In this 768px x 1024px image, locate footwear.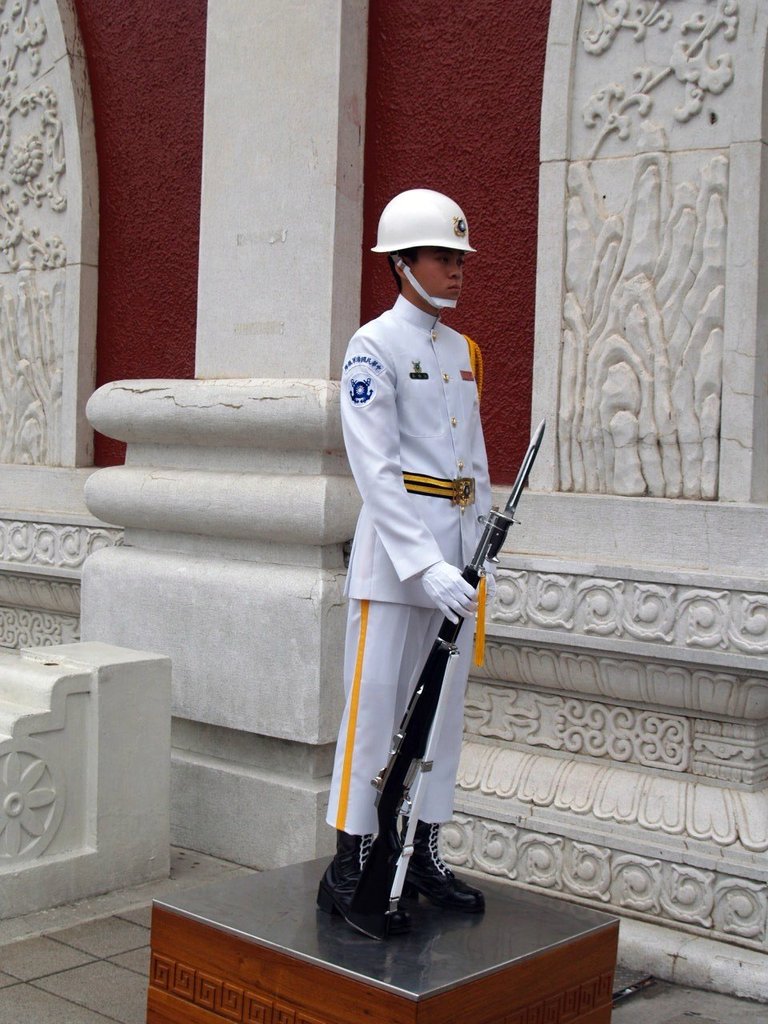
Bounding box: [394, 804, 472, 918].
